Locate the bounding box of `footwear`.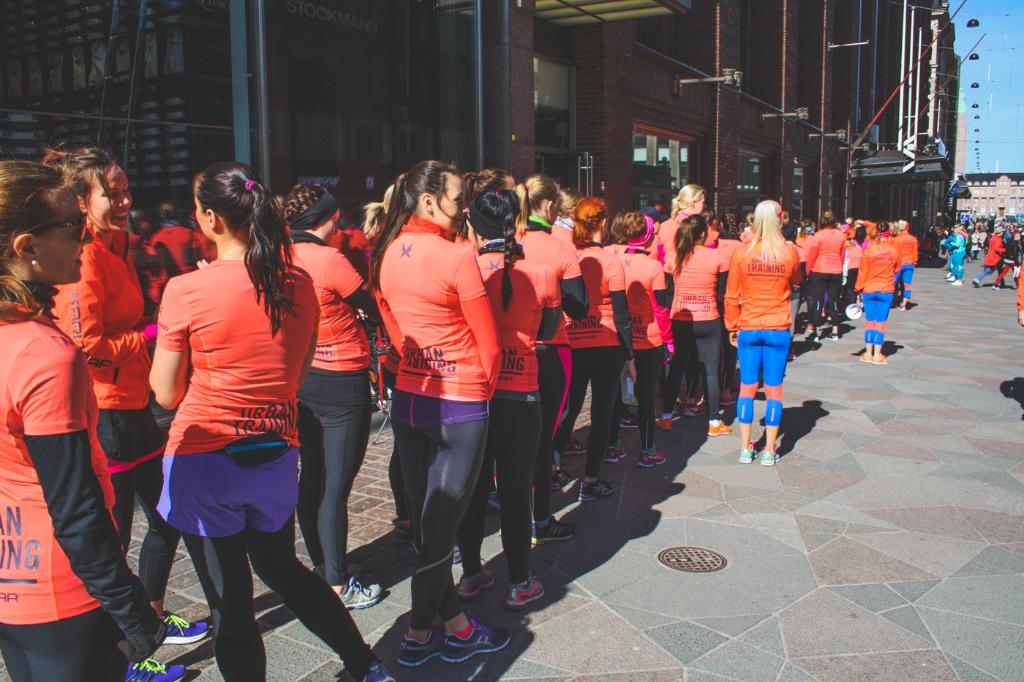
Bounding box: (788, 349, 798, 361).
